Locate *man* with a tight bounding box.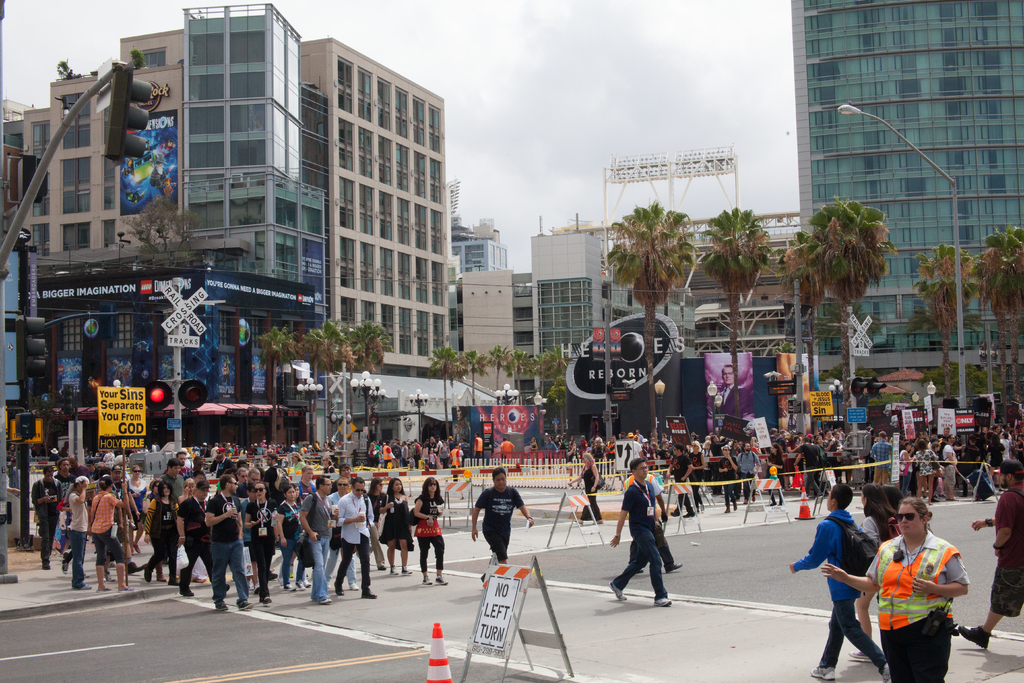
l=32, t=465, r=61, b=566.
